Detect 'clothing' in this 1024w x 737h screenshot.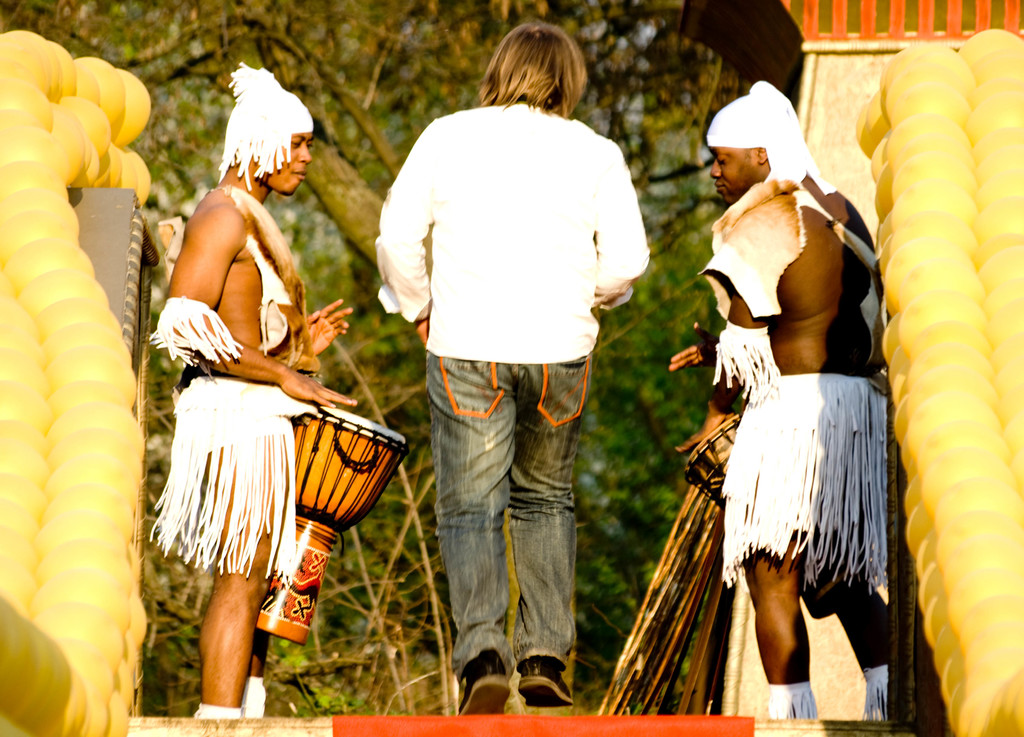
Detection: x1=147 y1=56 x2=322 y2=575.
